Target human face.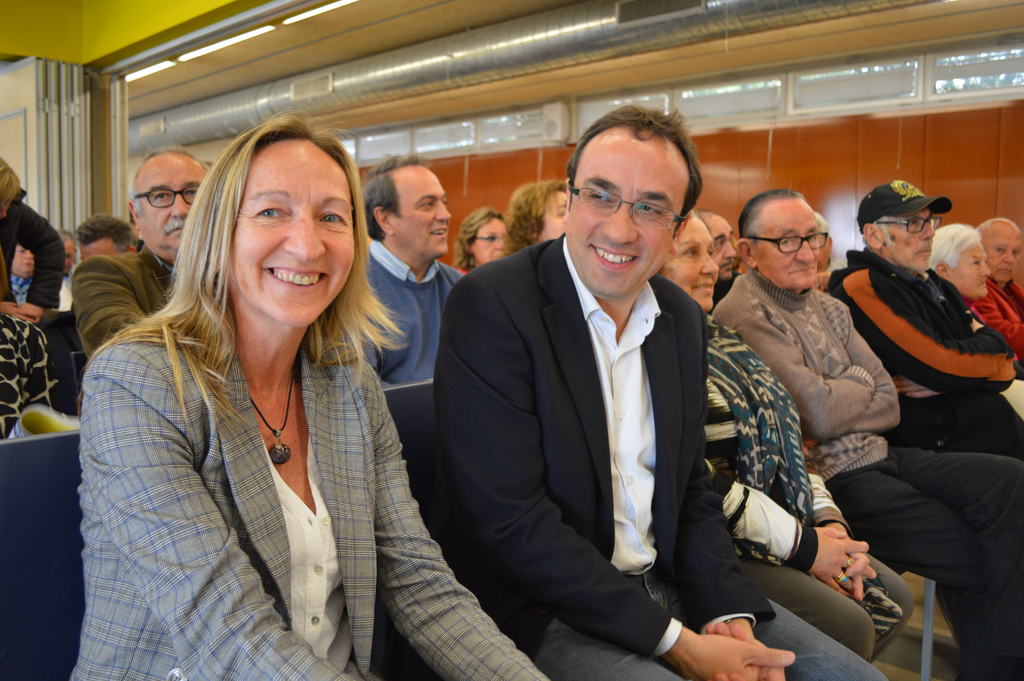
Target region: x1=478, y1=214, x2=512, y2=263.
